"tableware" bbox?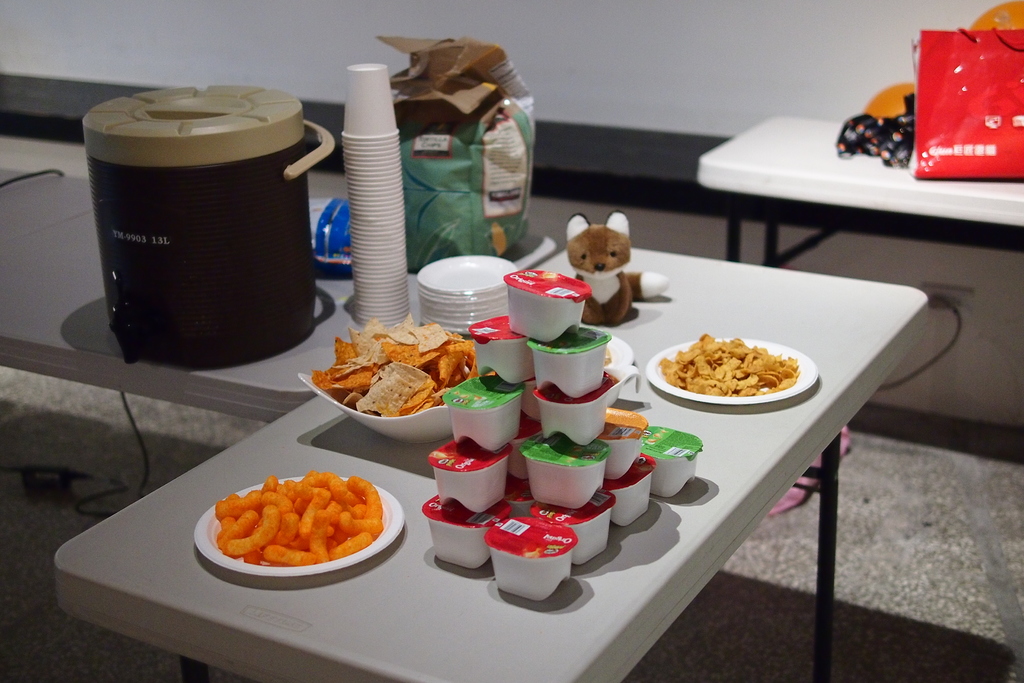
[left=596, top=334, right=638, bottom=366]
